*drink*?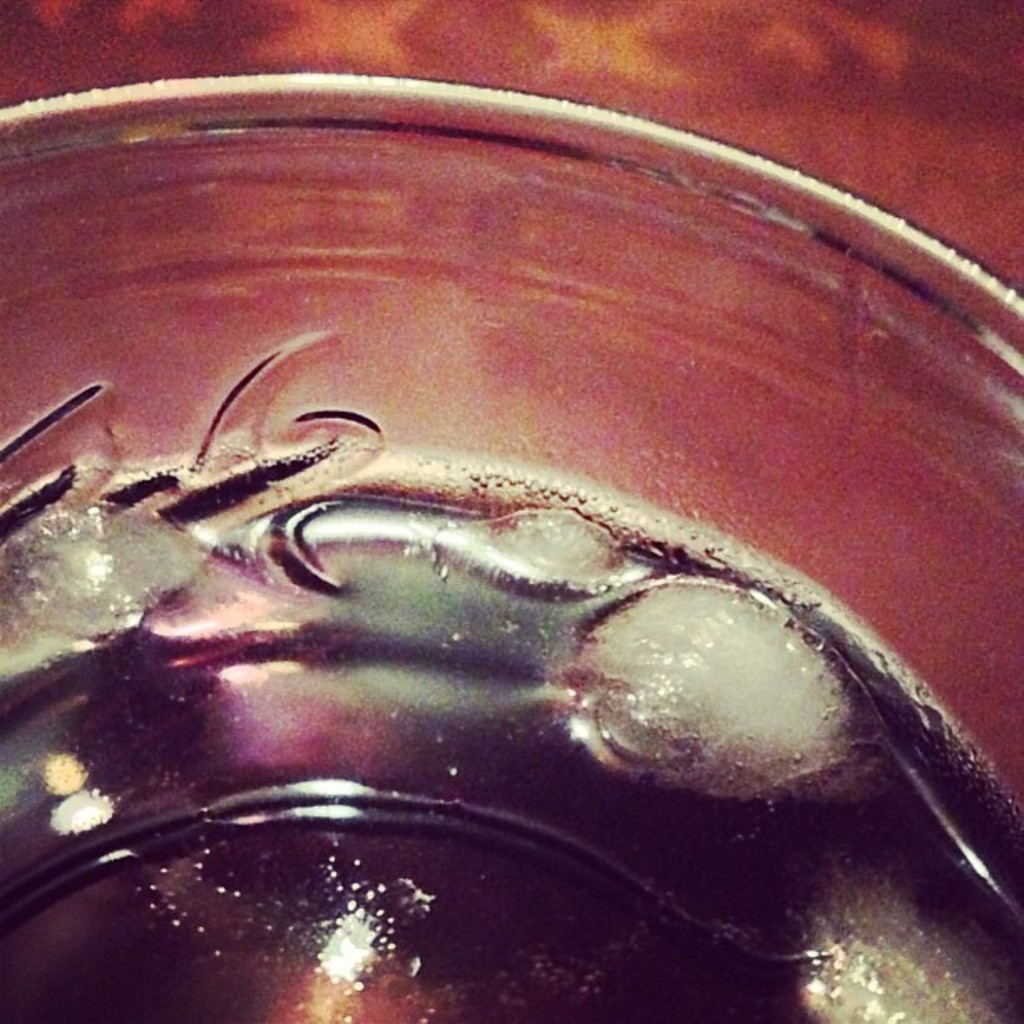
bbox=[0, 455, 1022, 1022]
